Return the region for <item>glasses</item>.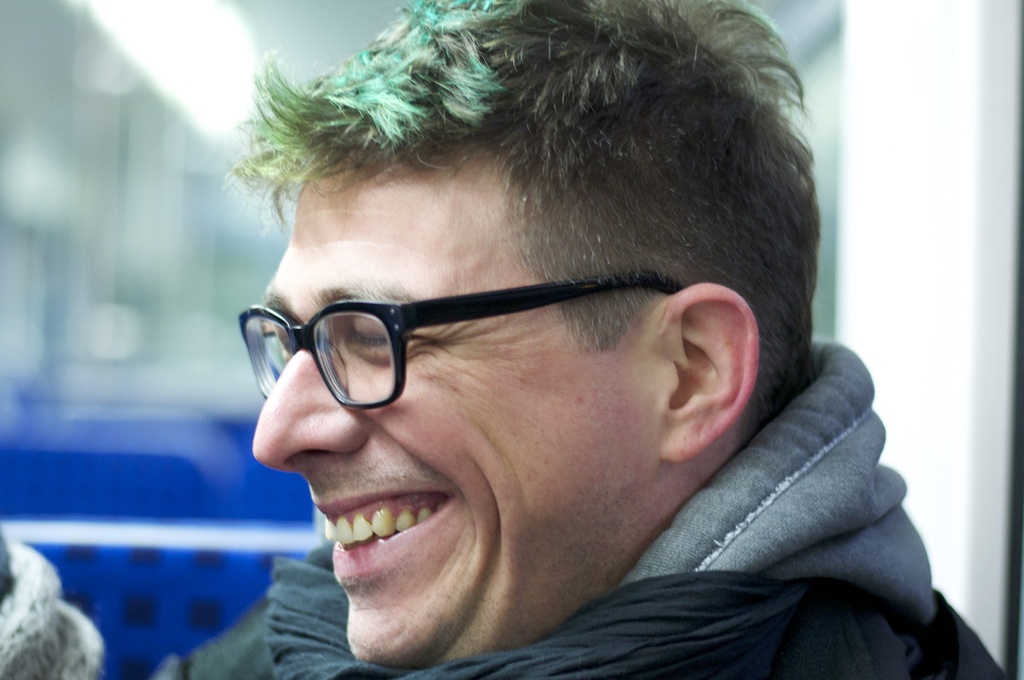
box(236, 268, 687, 411).
